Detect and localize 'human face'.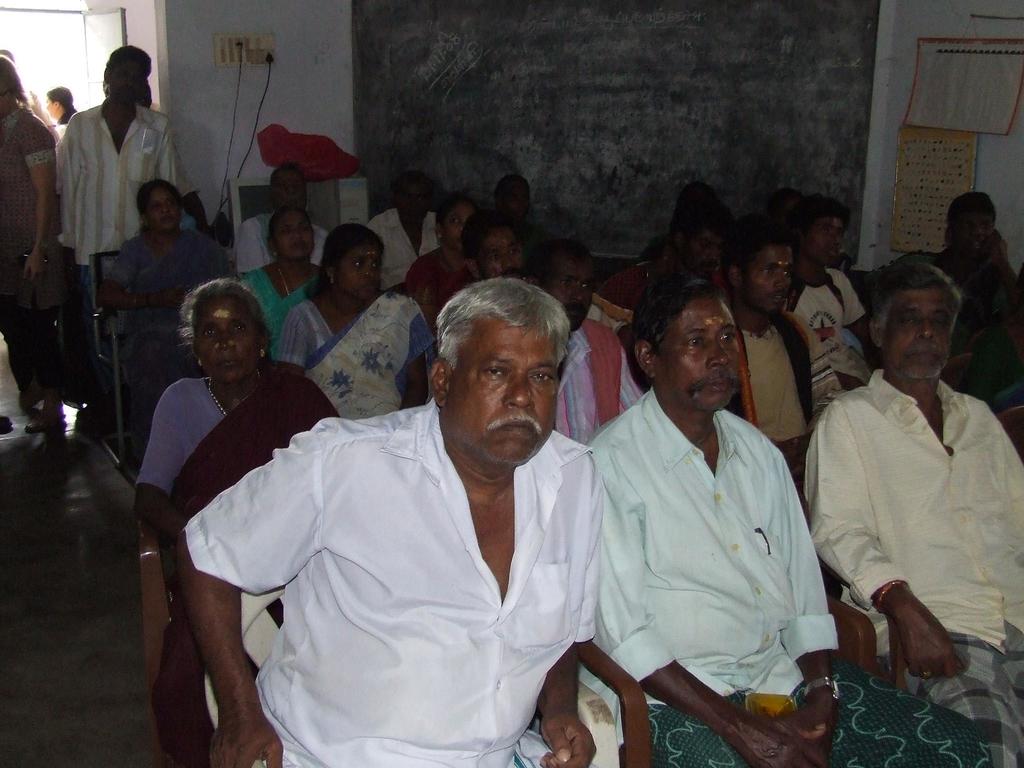
Localized at x1=883 y1=285 x2=955 y2=381.
